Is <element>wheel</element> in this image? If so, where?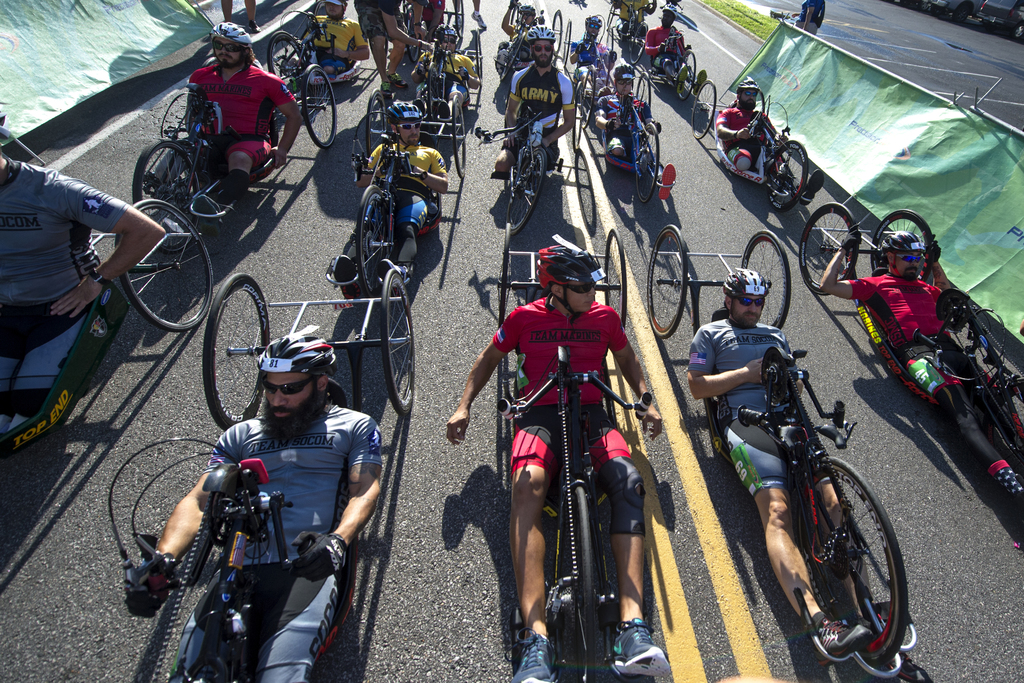
Yes, at pyautogui.locateOnScreen(265, 30, 306, 83).
